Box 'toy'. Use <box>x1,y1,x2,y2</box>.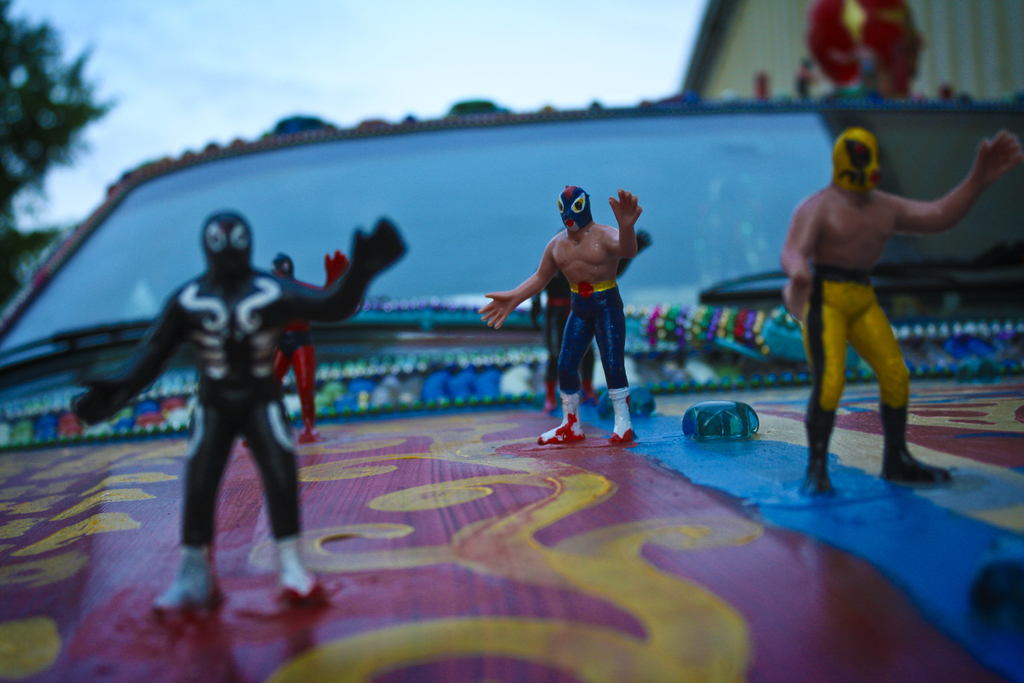
<box>477,177,641,452</box>.
